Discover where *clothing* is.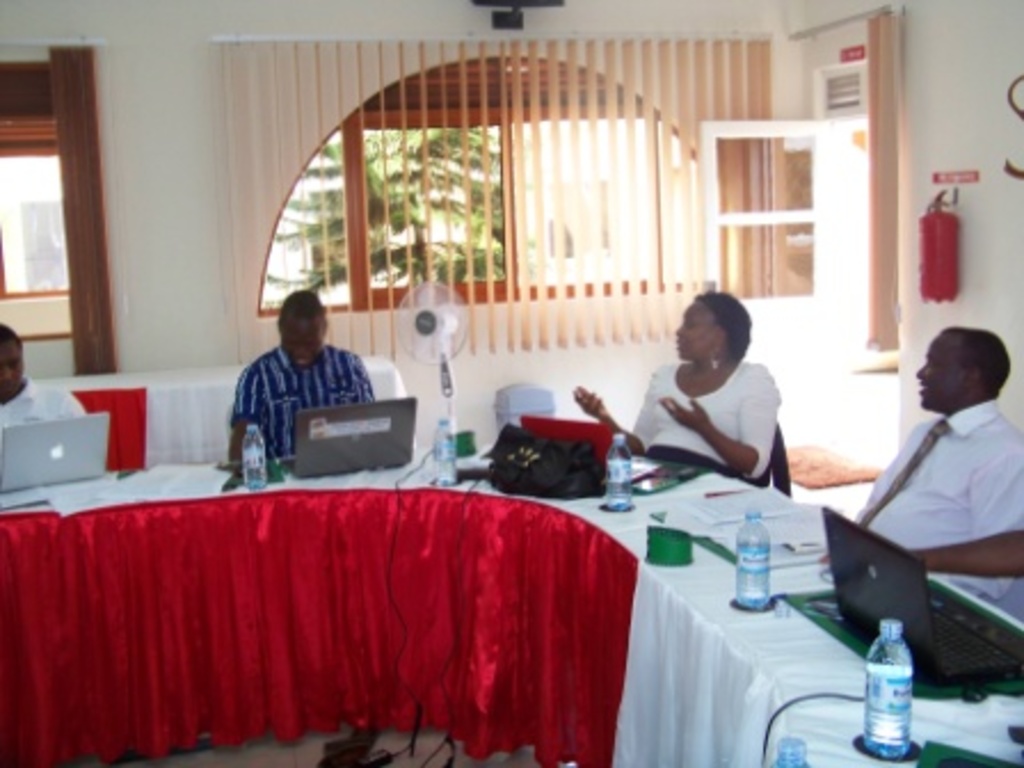
Discovered at bbox(613, 354, 789, 501).
